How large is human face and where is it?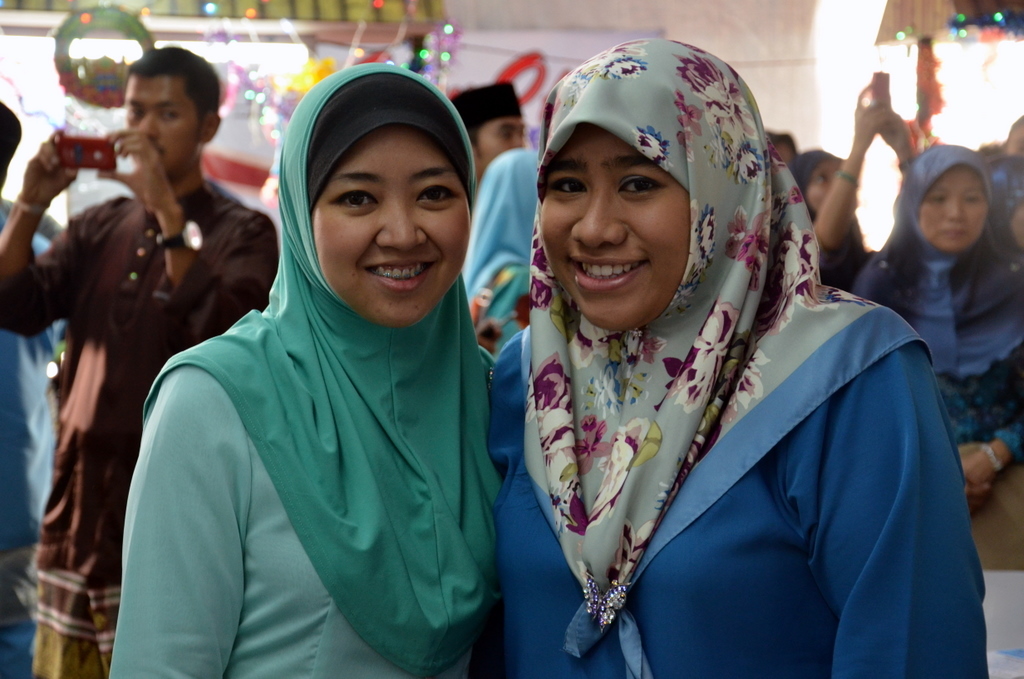
Bounding box: <bbox>126, 66, 206, 167</bbox>.
